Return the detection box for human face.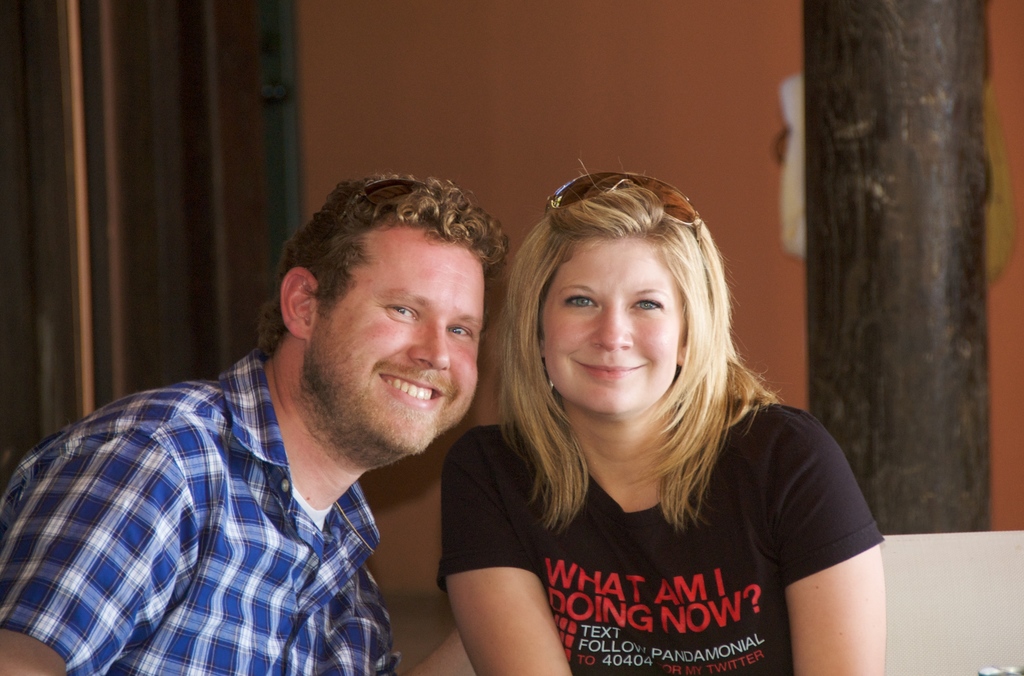
304 220 486 456.
